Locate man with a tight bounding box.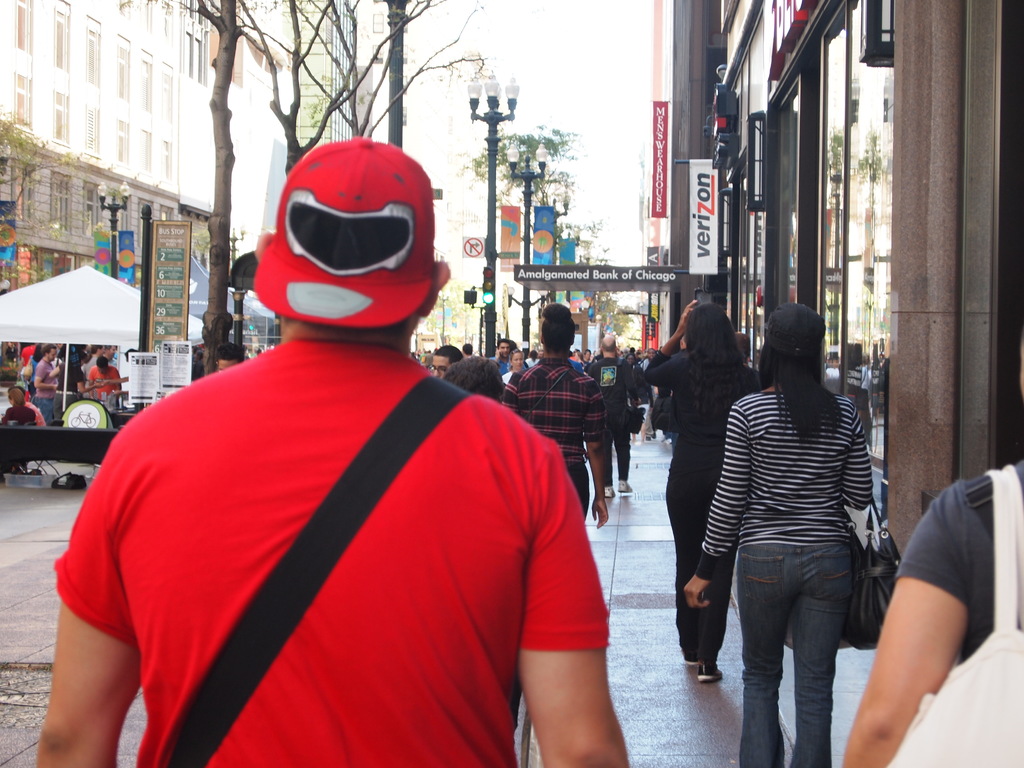
431, 344, 463, 381.
